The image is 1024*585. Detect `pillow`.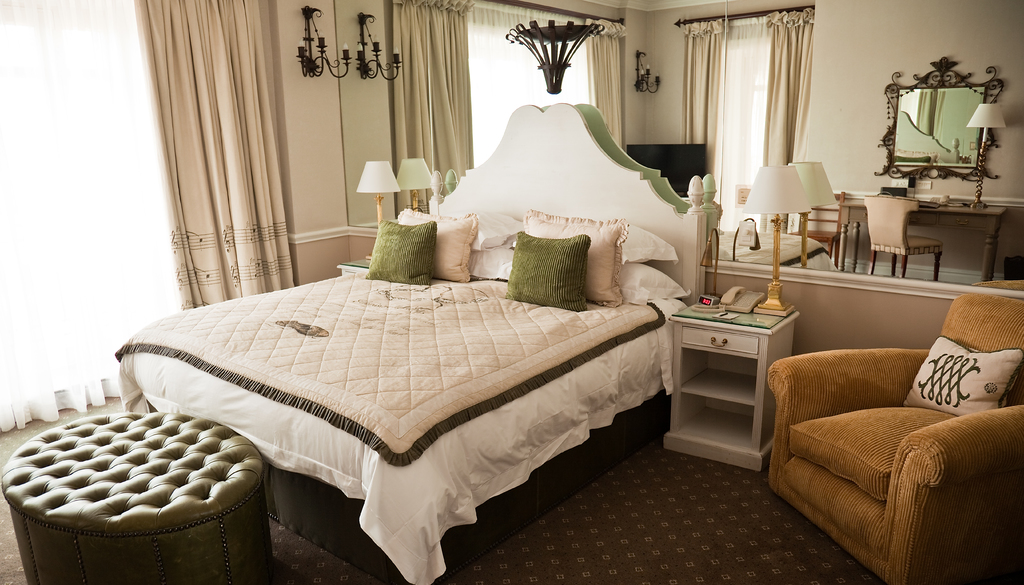
Detection: [x1=360, y1=220, x2=426, y2=285].
